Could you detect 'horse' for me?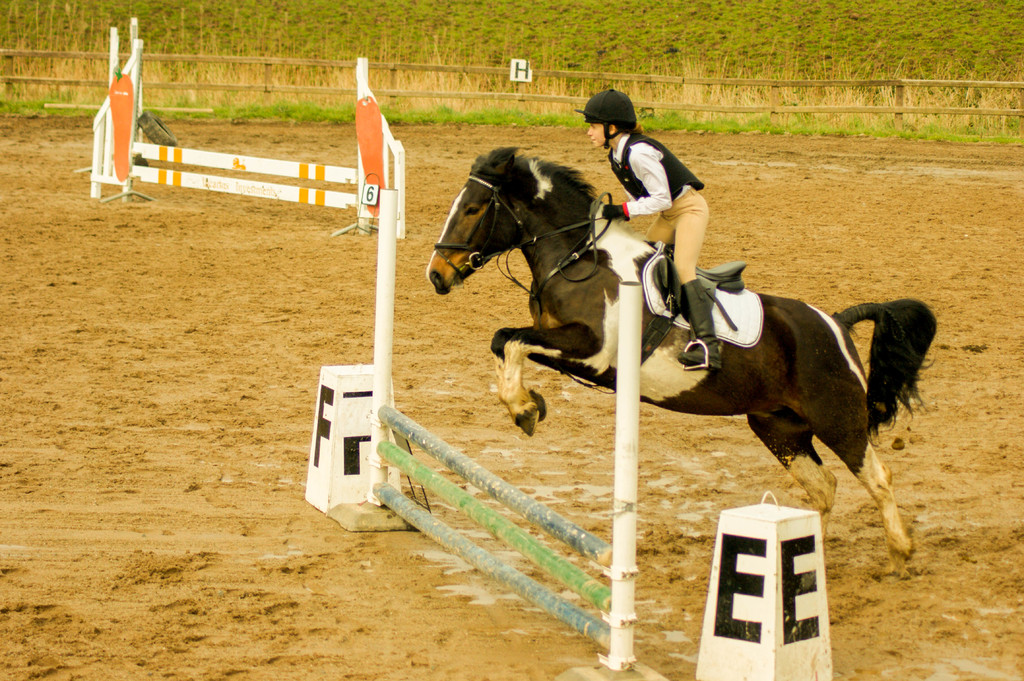
Detection result: 425/146/934/571.
